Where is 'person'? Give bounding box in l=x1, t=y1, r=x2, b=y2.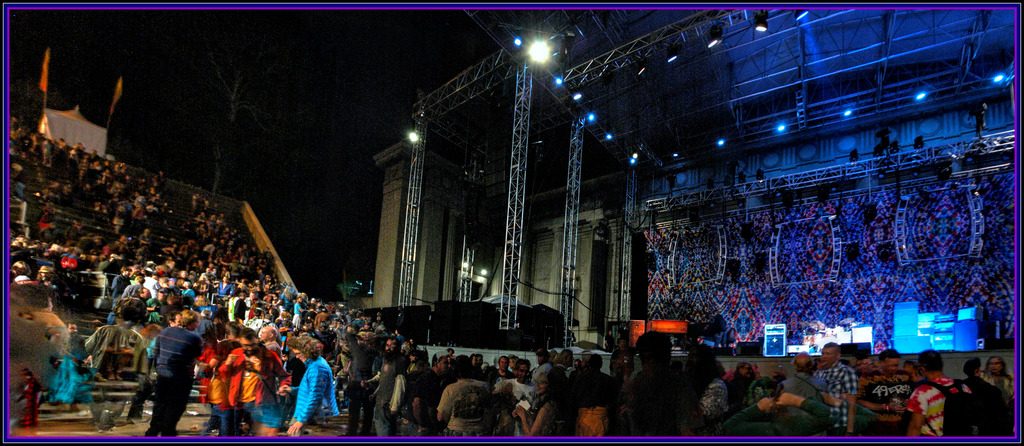
l=142, t=310, r=204, b=434.
